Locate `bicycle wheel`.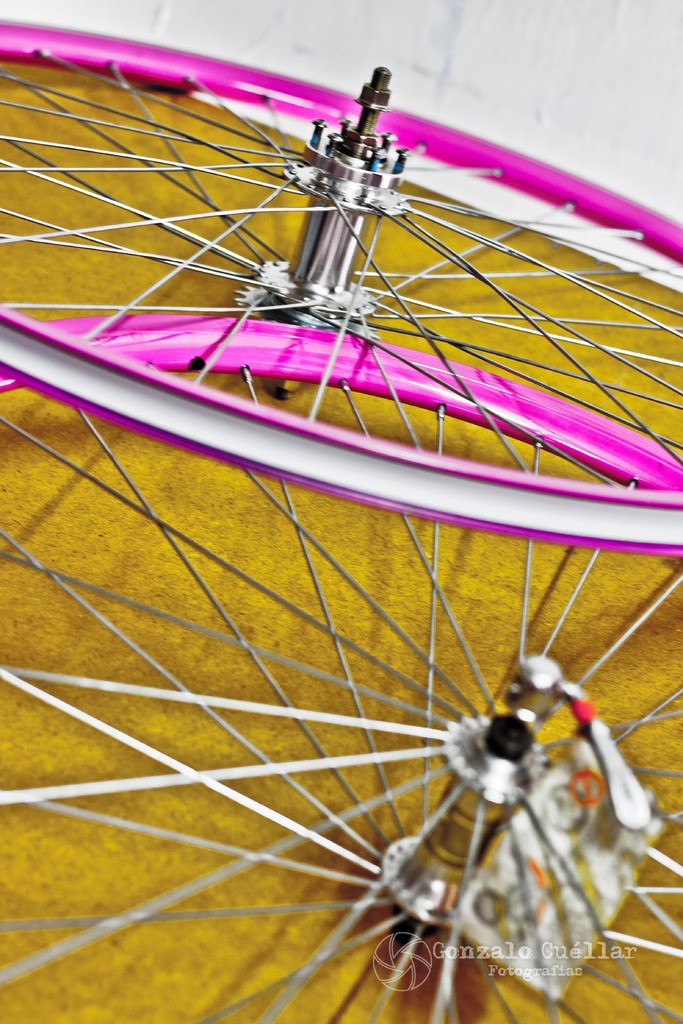
Bounding box: left=0, top=22, right=682, bottom=548.
